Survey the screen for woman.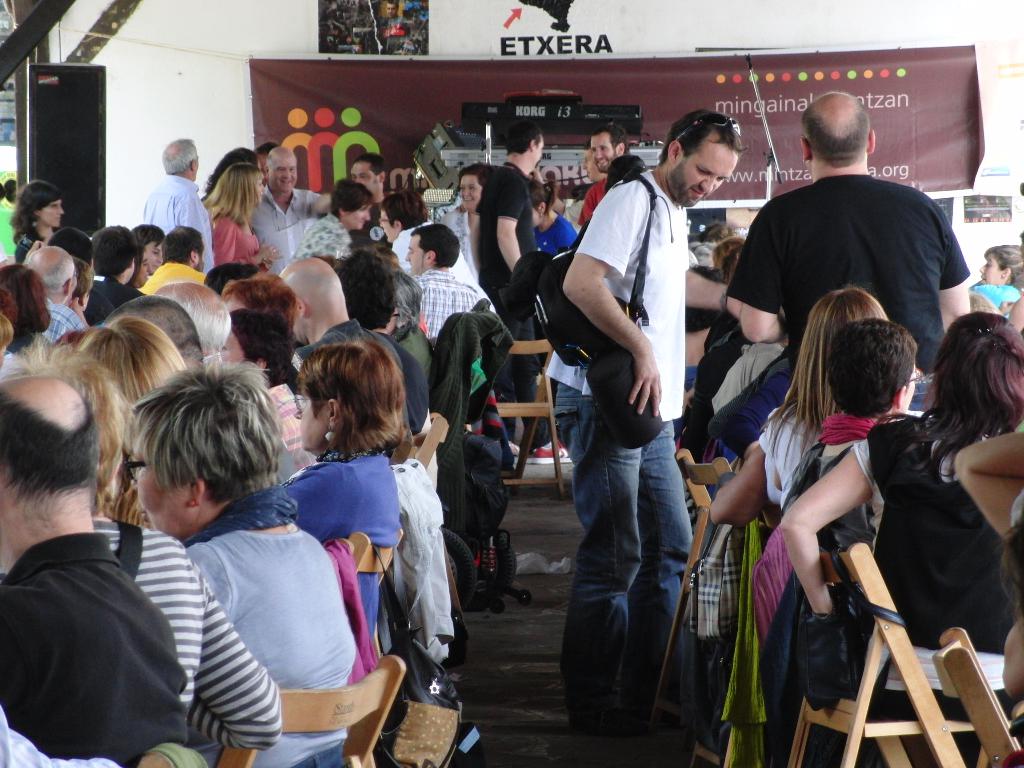
Survey found: {"left": 432, "top": 161, "right": 488, "bottom": 292}.
